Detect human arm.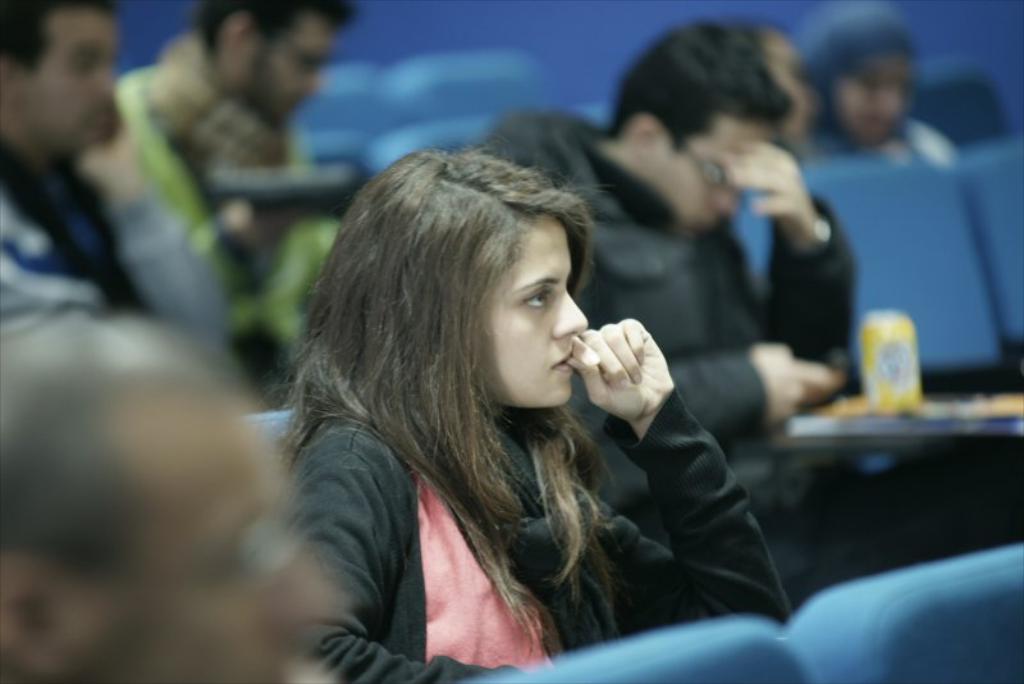
Detected at detection(677, 334, 845, 448).
